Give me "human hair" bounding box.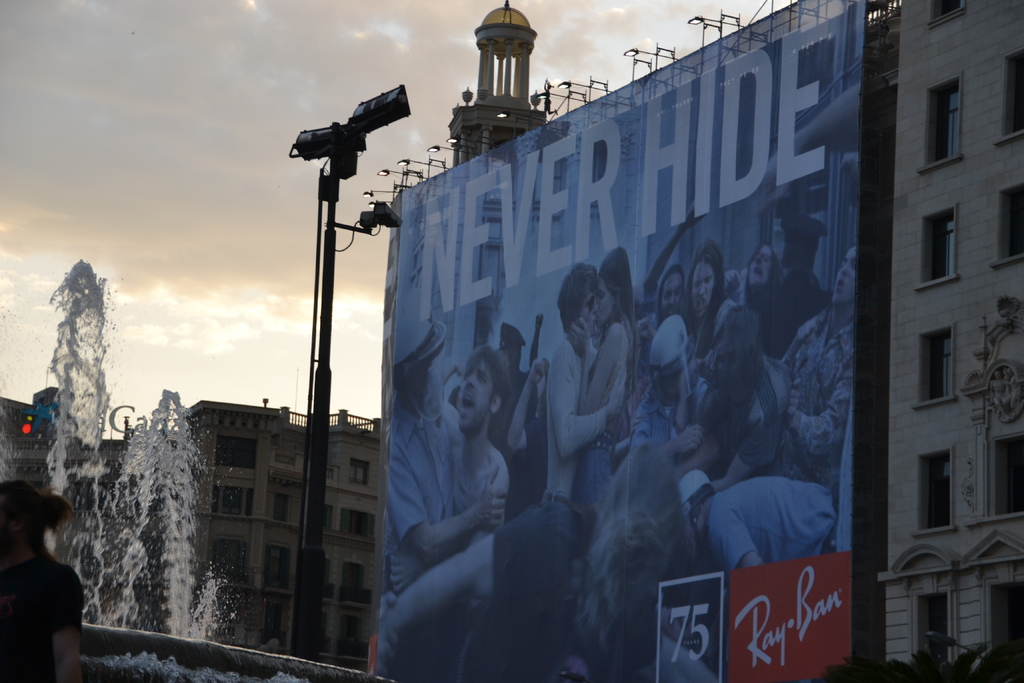
x1=554, y1=263, x2=598, y2=331.
